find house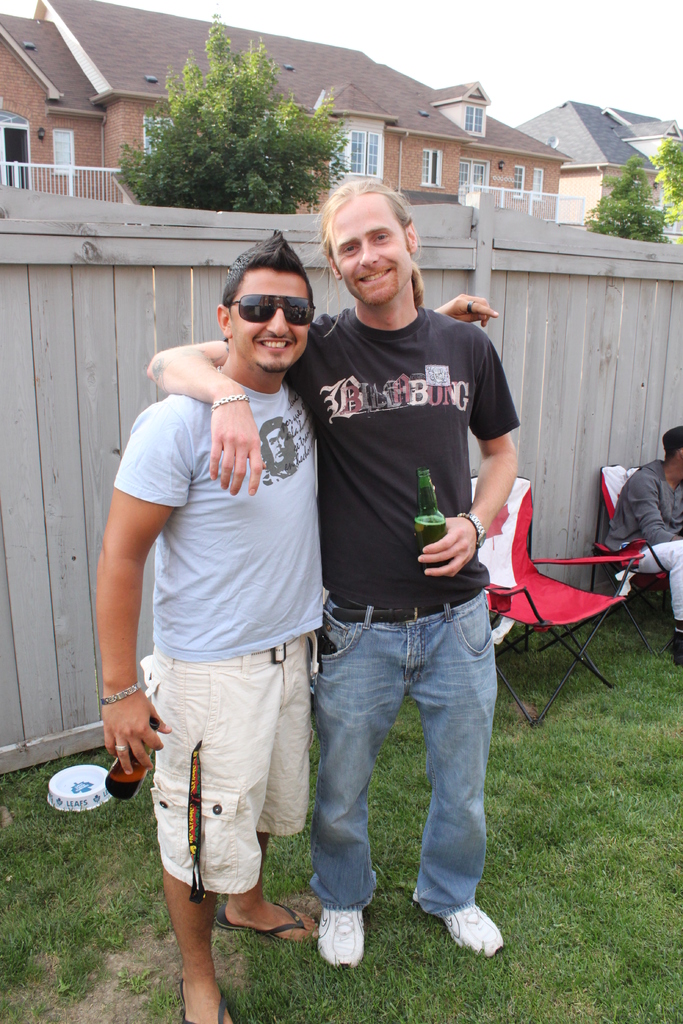
locate(0, 0, 572, 212)
